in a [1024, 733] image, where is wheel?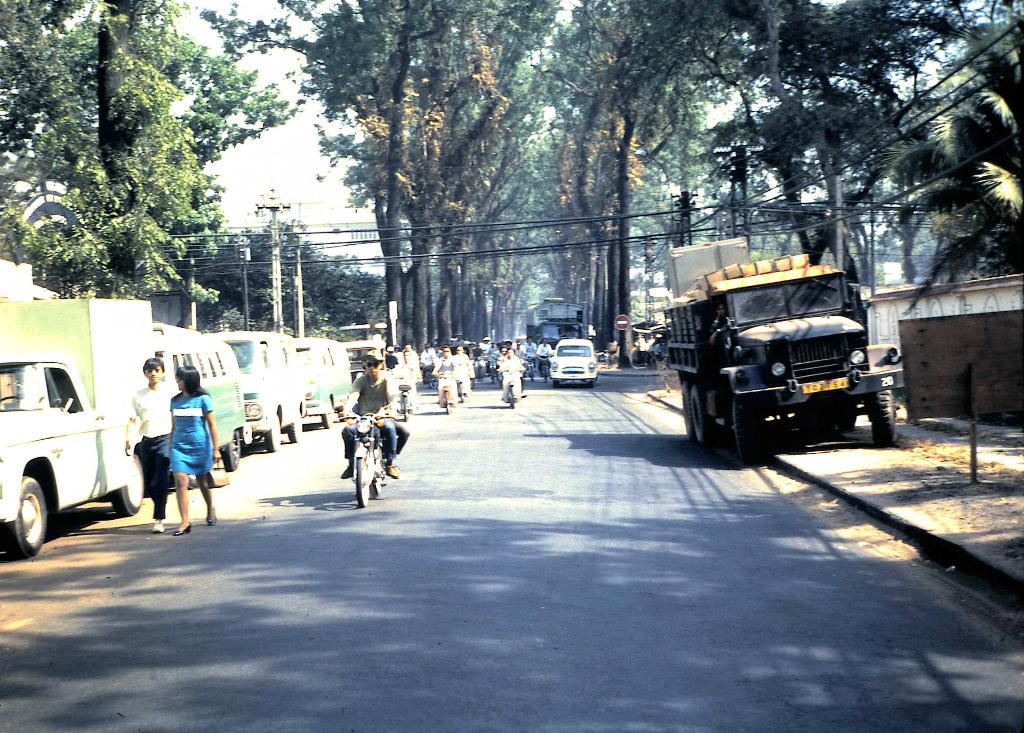
x1=263 y1=414 x2=282 y2=453.
